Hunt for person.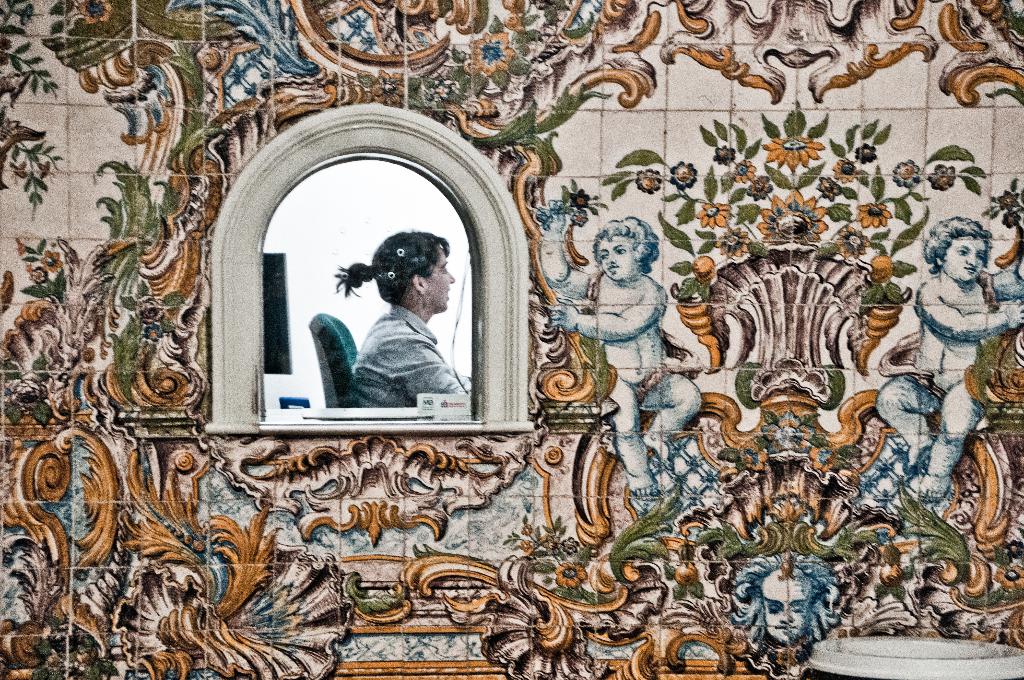
Hunted down at detection(794, 211, 1023, 549).
